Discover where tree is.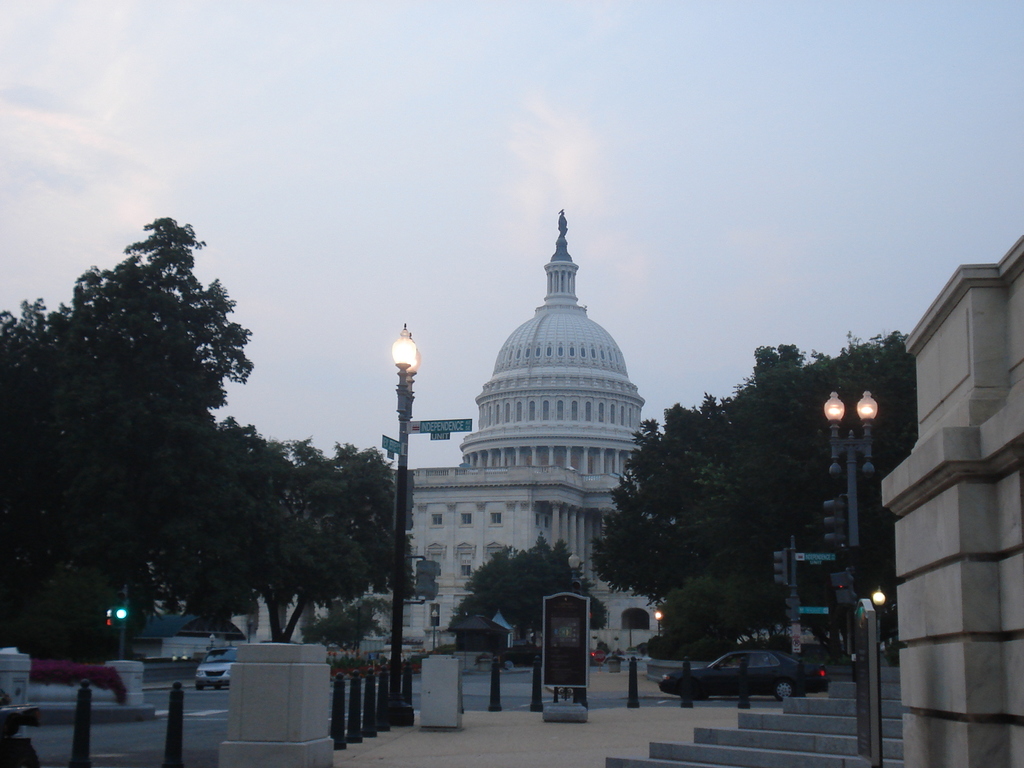
Discovered at (left=278, top=433, right=385, bottom=614).
